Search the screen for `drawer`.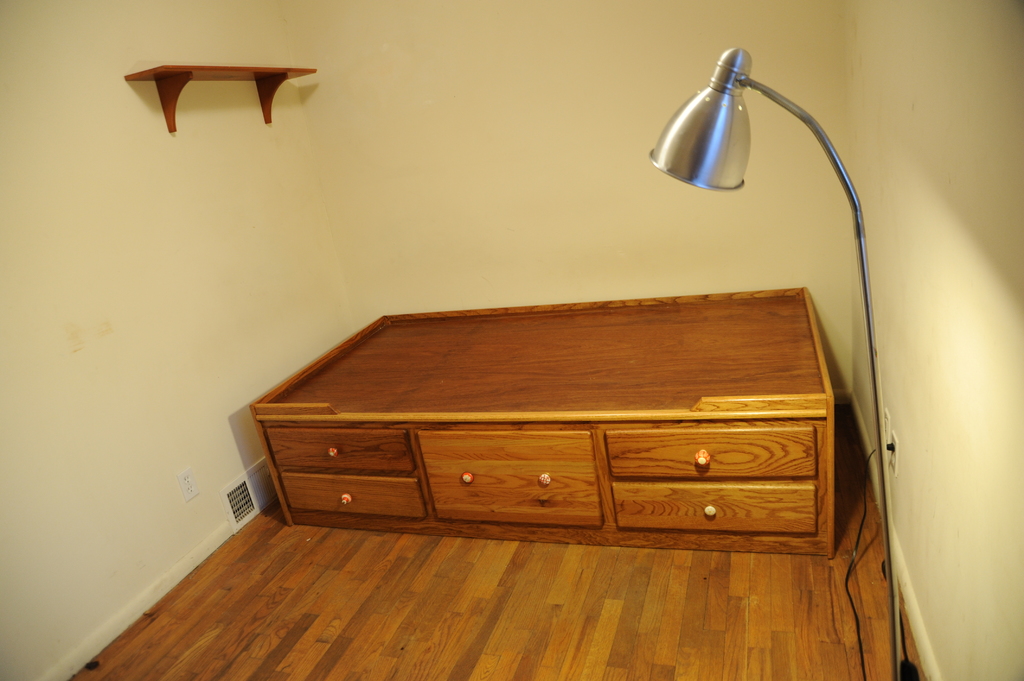
Found at bbox=(607, 426, 815, 481).
